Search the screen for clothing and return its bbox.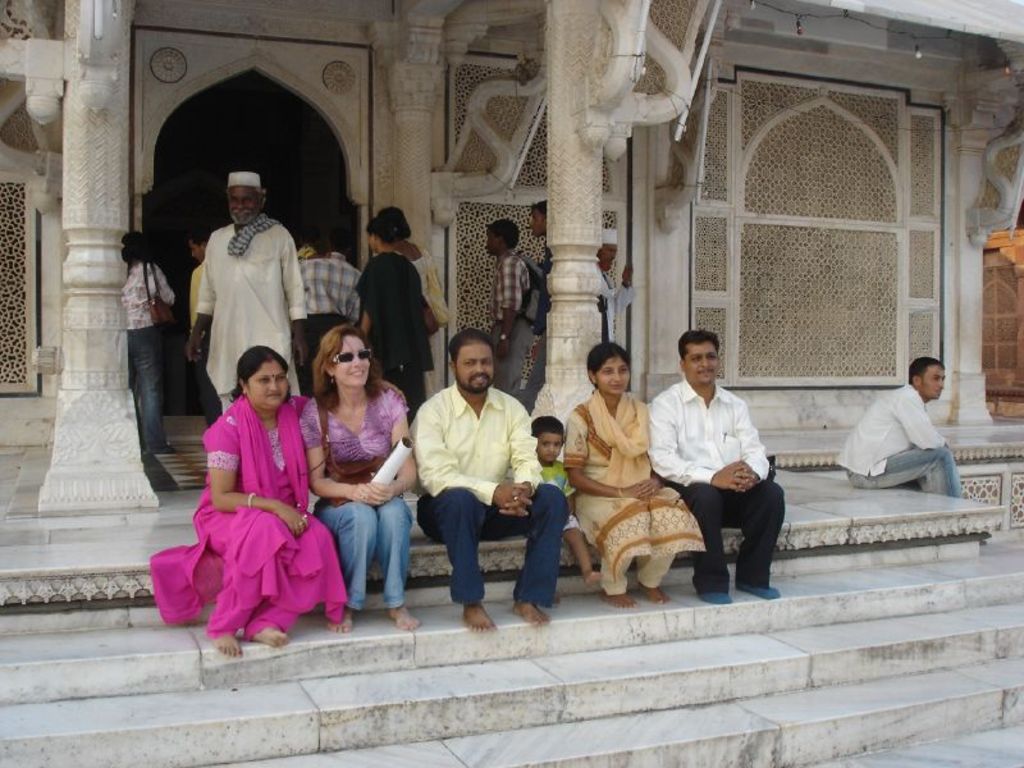
Found: rect(532, 463, 584, 527).
